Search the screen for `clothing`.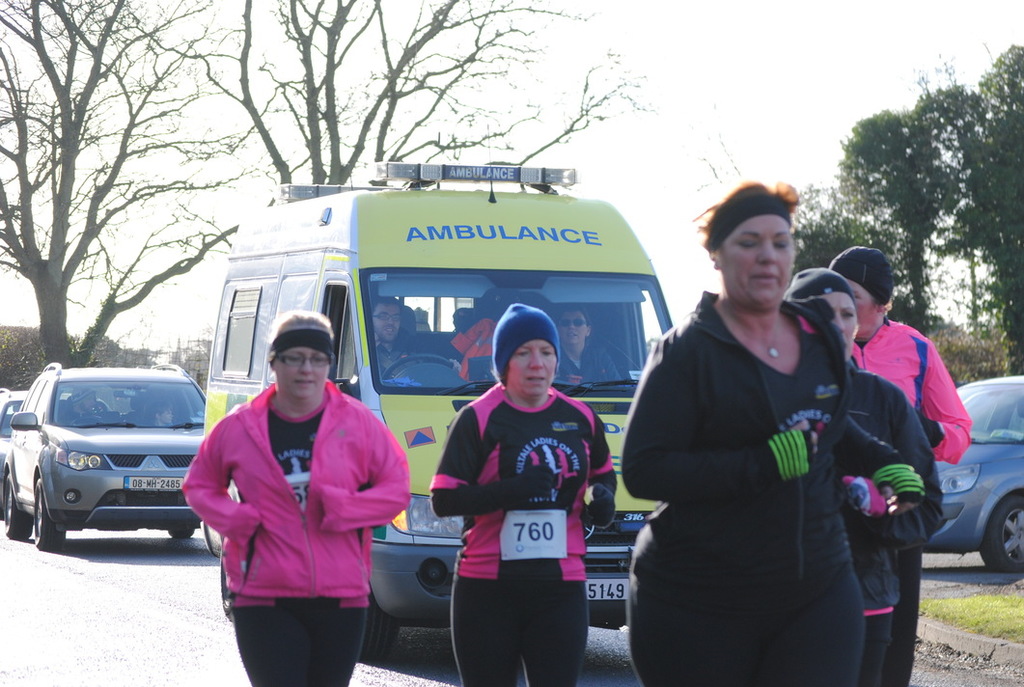
Found at x1=429 y1=299 x2=619 y2=684.
